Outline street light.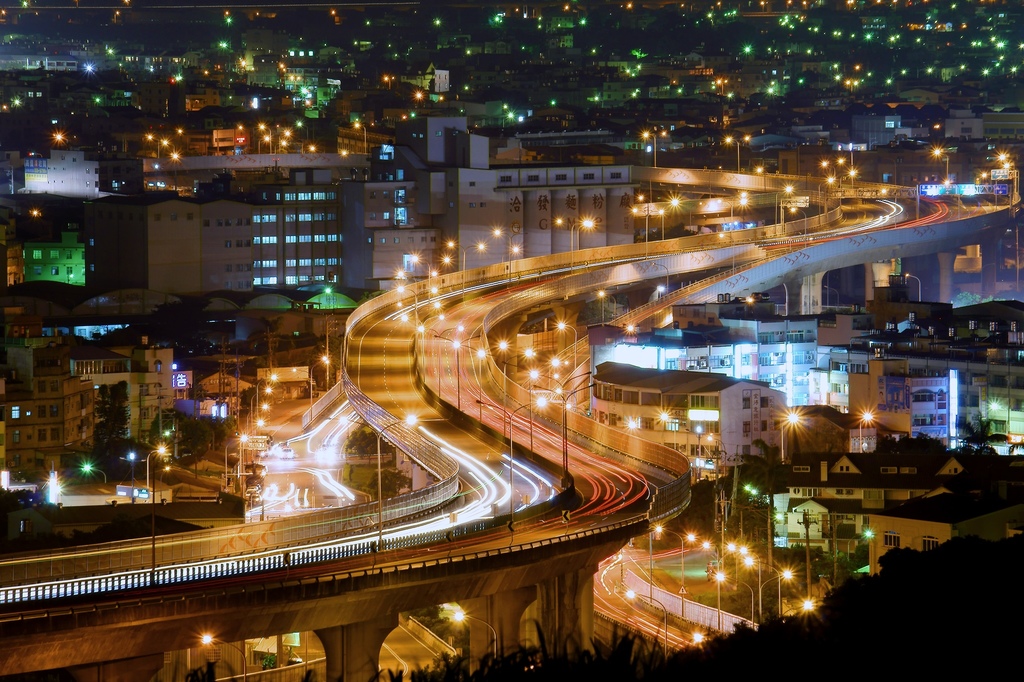
Outline: (315,418,451,551).
